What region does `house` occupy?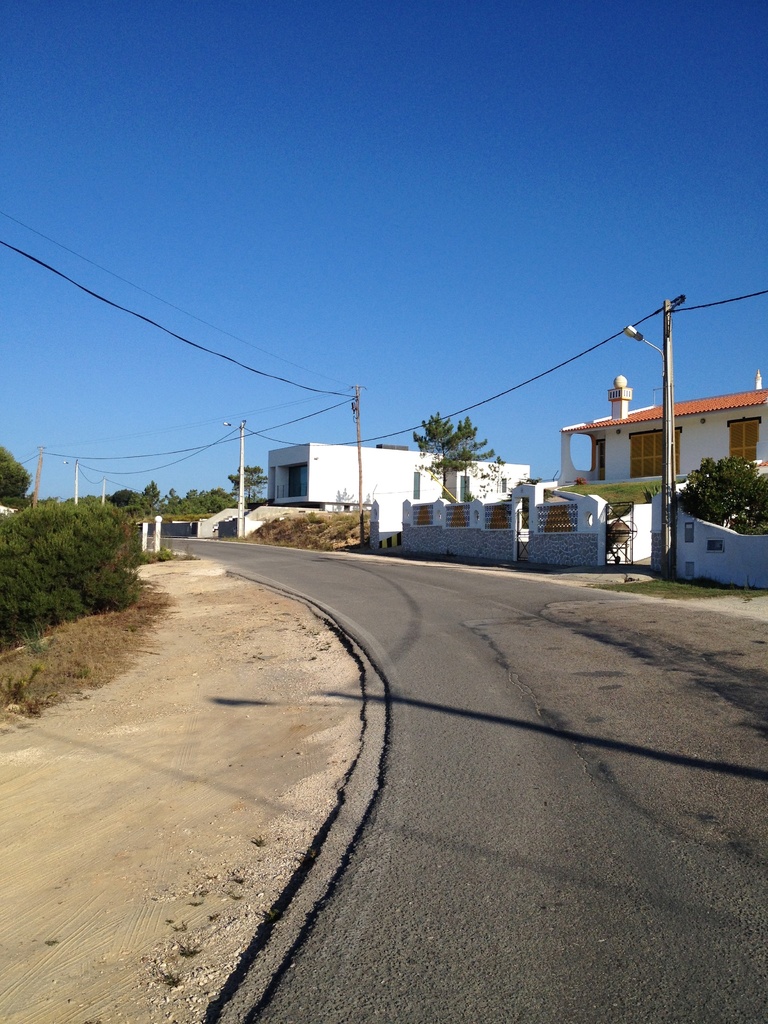
rect(272, 441, 529, 517).
